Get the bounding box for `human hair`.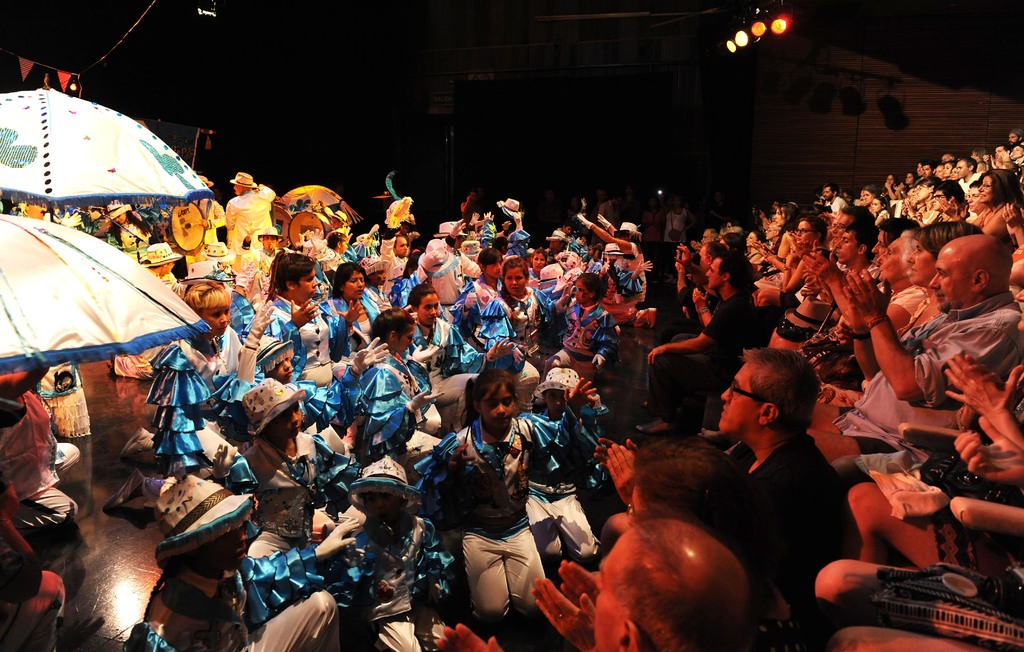
Rect(802, 215, 829, 244).
